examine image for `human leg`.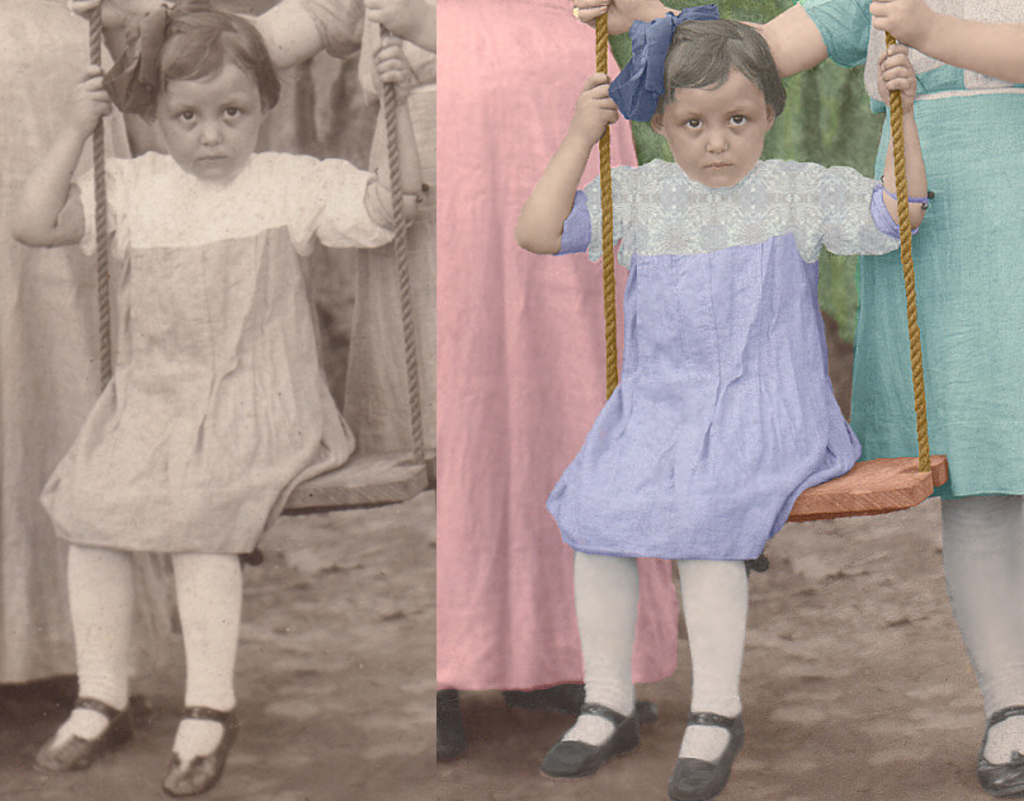
Examination result: x1=534, y1=378, x2=652, y2=773.
